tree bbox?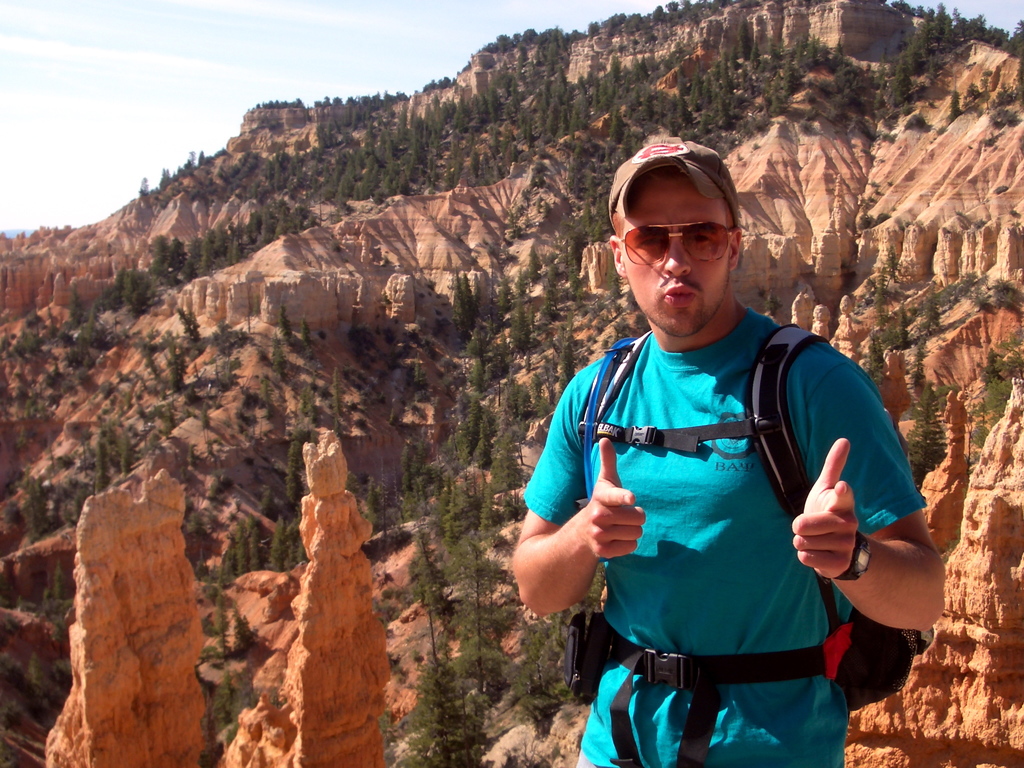
[left=524, top=304, right=539, bottom=333]
